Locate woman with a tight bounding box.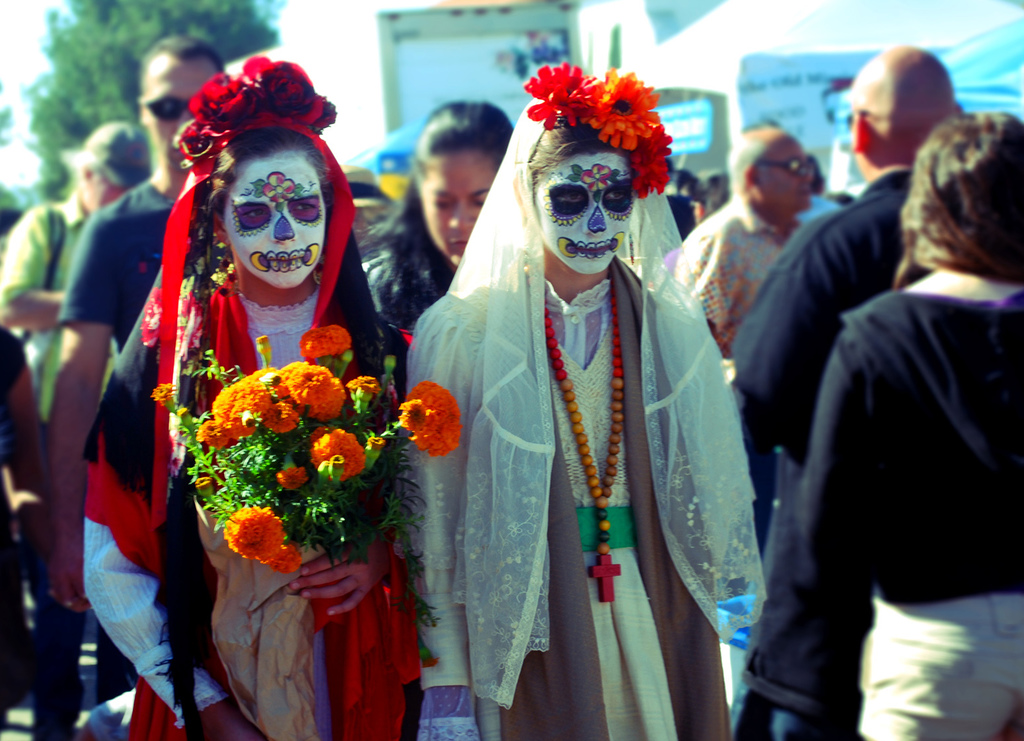
397, 68, 748, 733.
